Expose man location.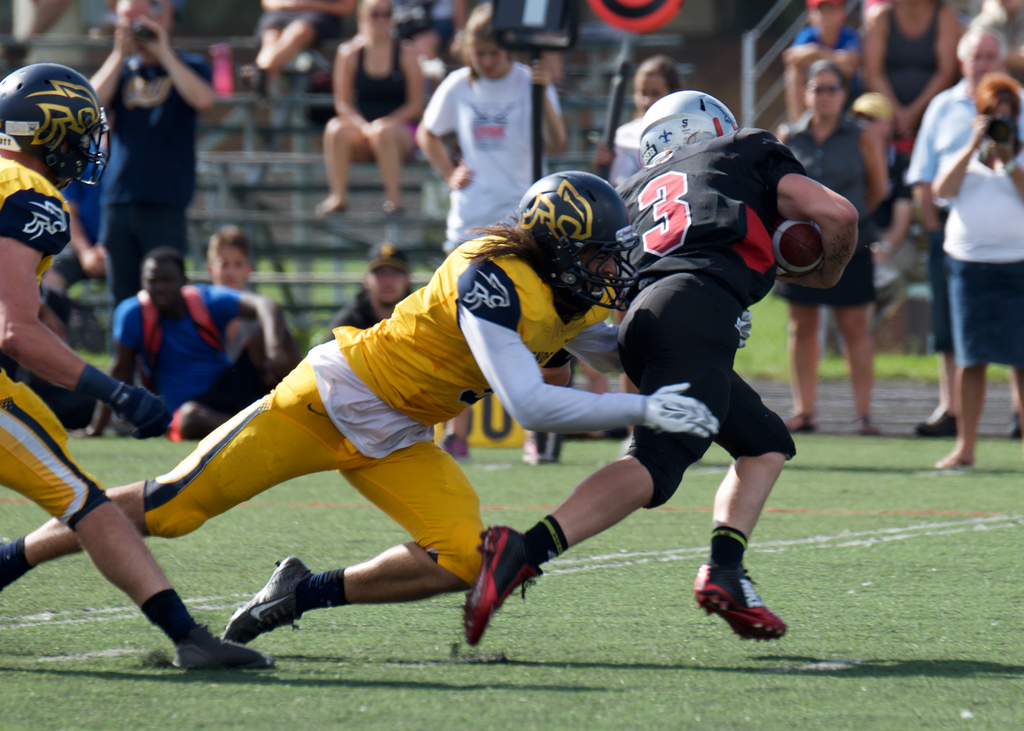
Exposed at {"left": 460, "top": 87, "right": 862, "bottom": 644}.
